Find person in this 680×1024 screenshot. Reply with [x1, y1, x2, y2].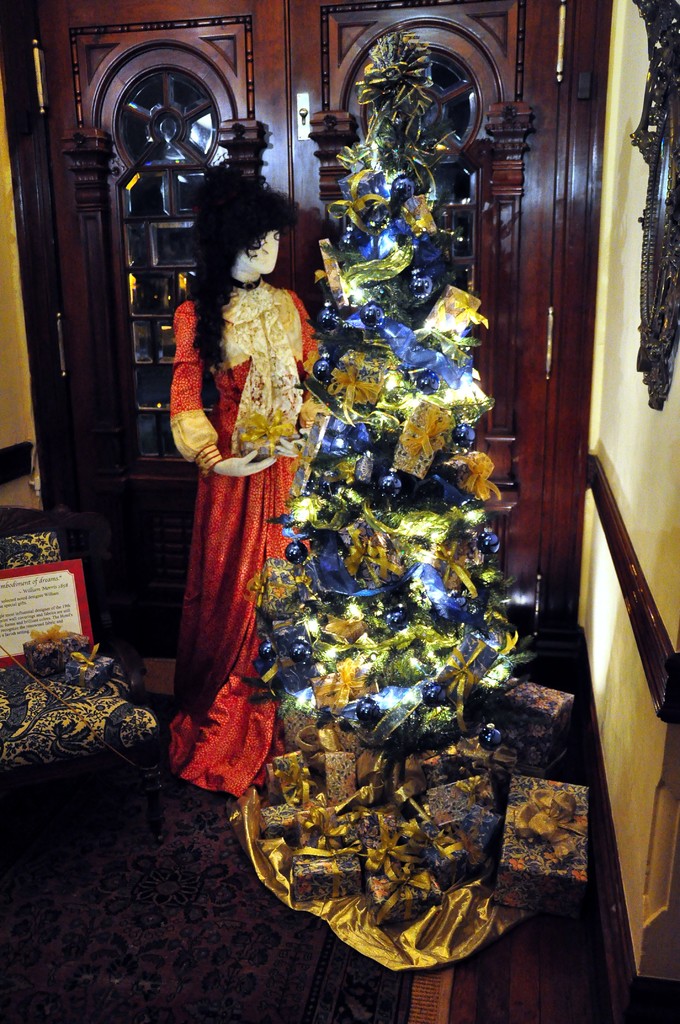
[165, 164, 324, 799].
